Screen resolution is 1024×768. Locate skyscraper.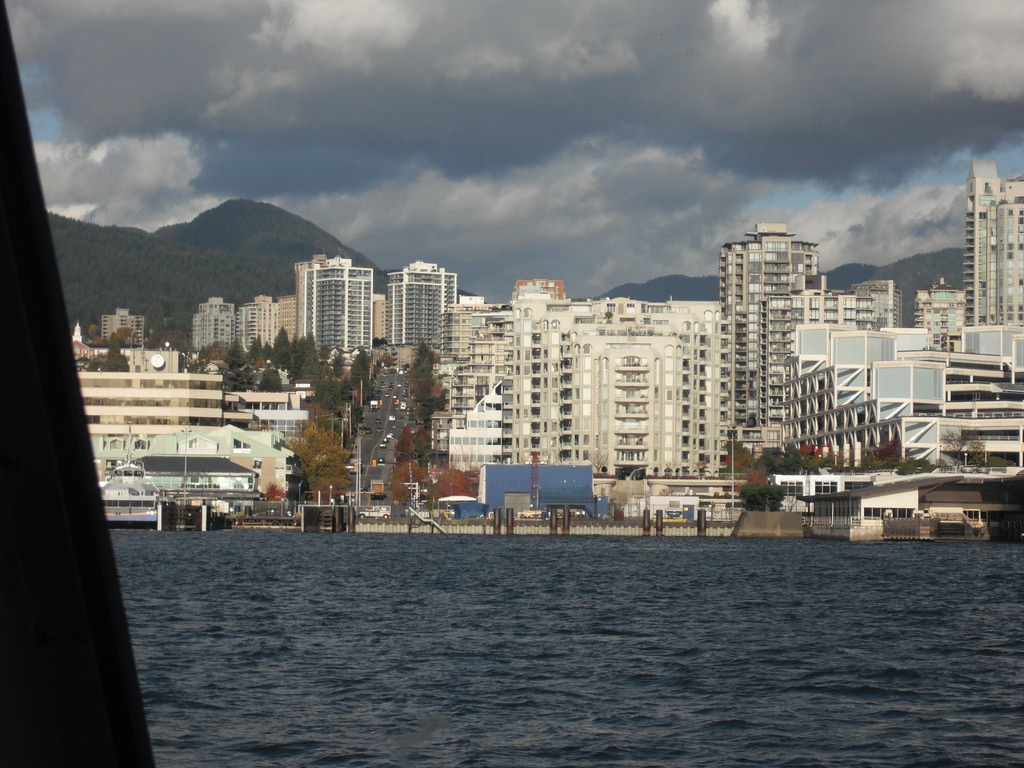
detection(311, 257, 373, 353).
